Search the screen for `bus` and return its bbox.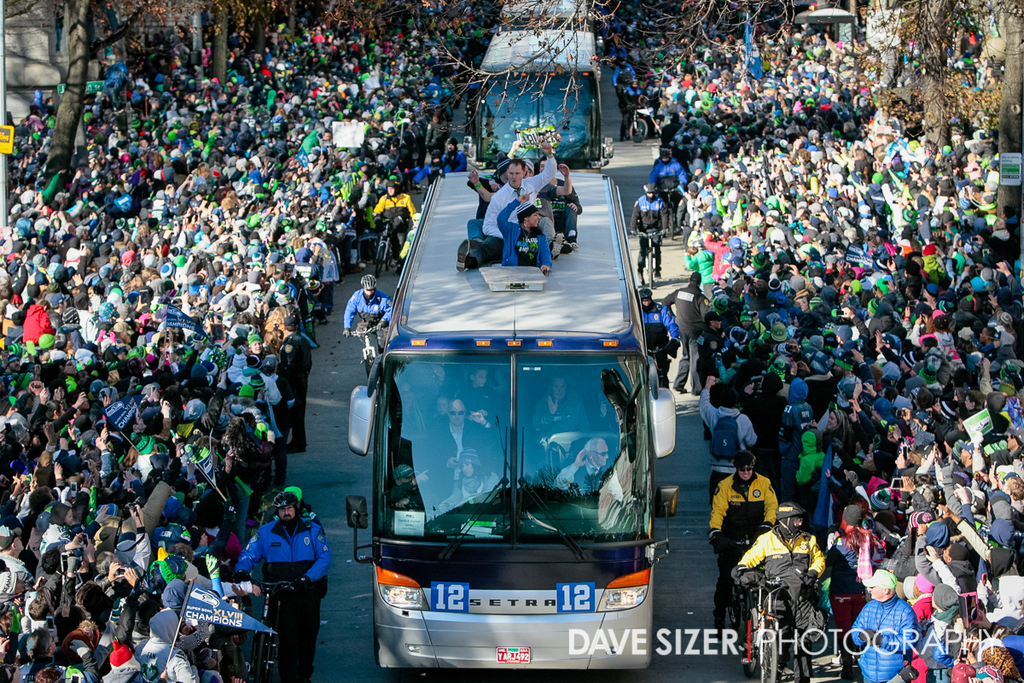
Found: (493,0,587,32).
